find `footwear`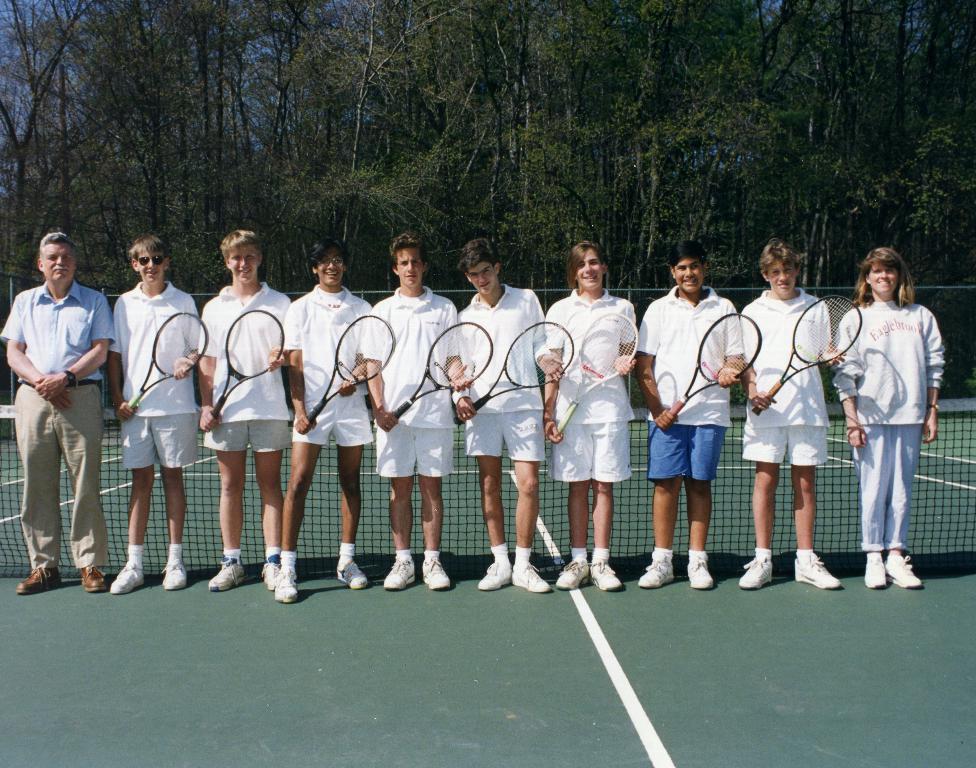
pyautogui.locateOnScreen(794, 554, 839, 591)
